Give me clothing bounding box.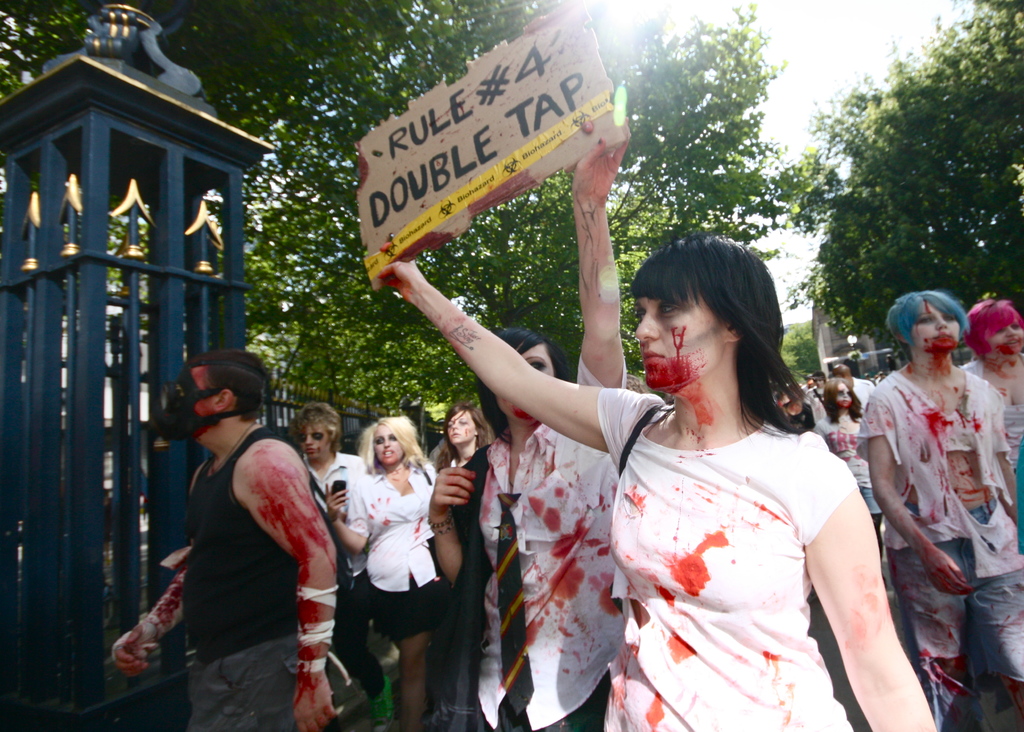
detection(367, 468, 439, 587).
